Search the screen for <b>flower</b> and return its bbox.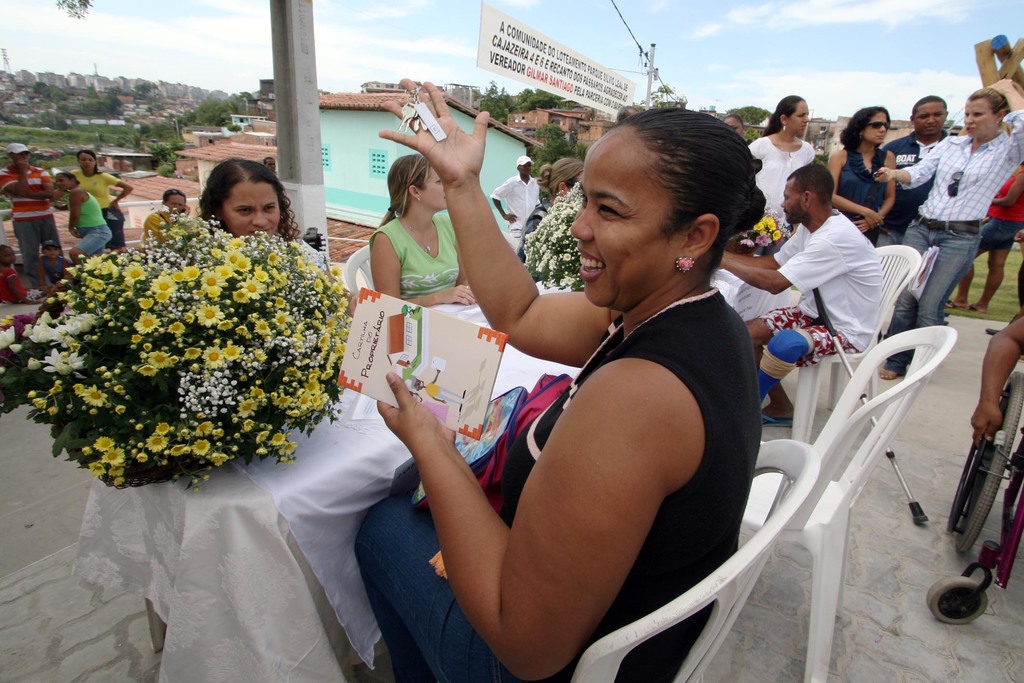
Found: bbox(753, 218, 764, 227).
